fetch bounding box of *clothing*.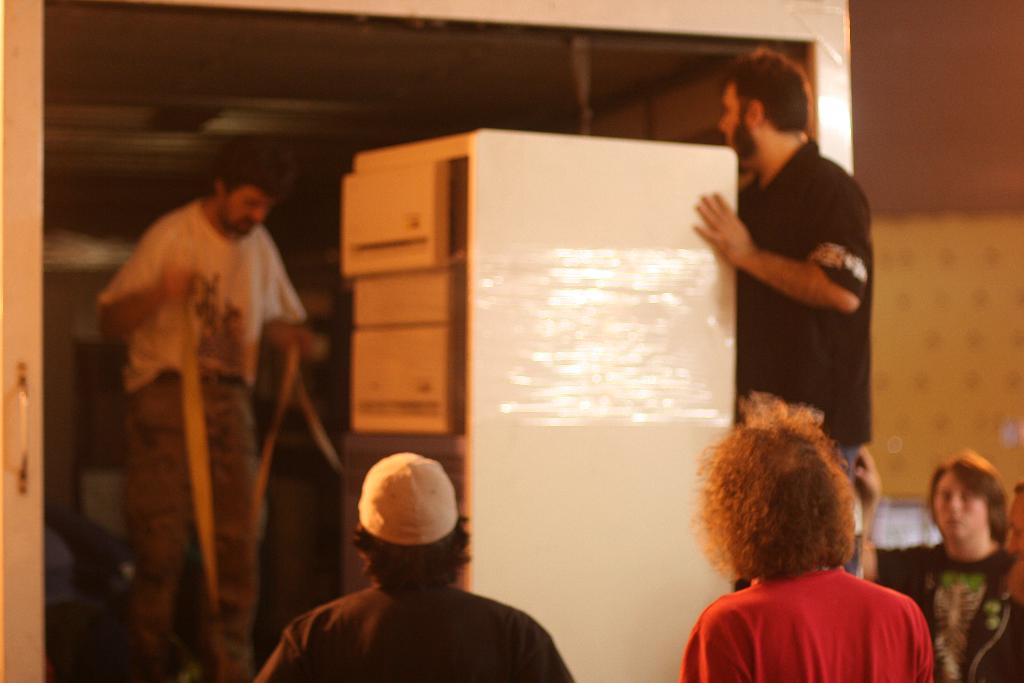
Bbox: 695,554,941,673.
